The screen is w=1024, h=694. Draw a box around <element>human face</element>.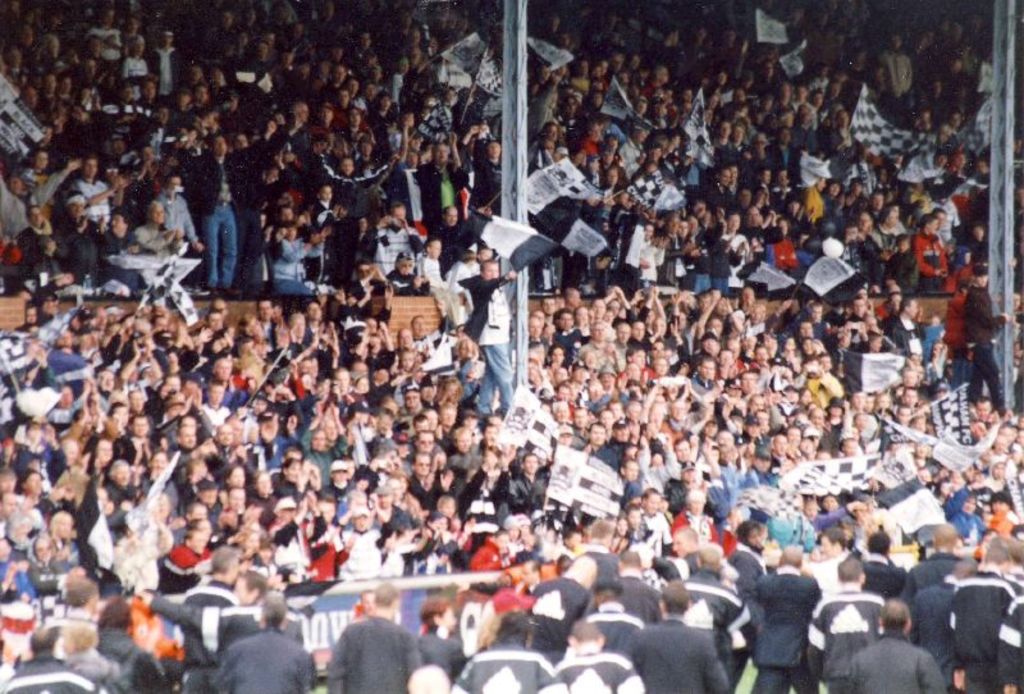
select_region(339, 90, 348, 105).
